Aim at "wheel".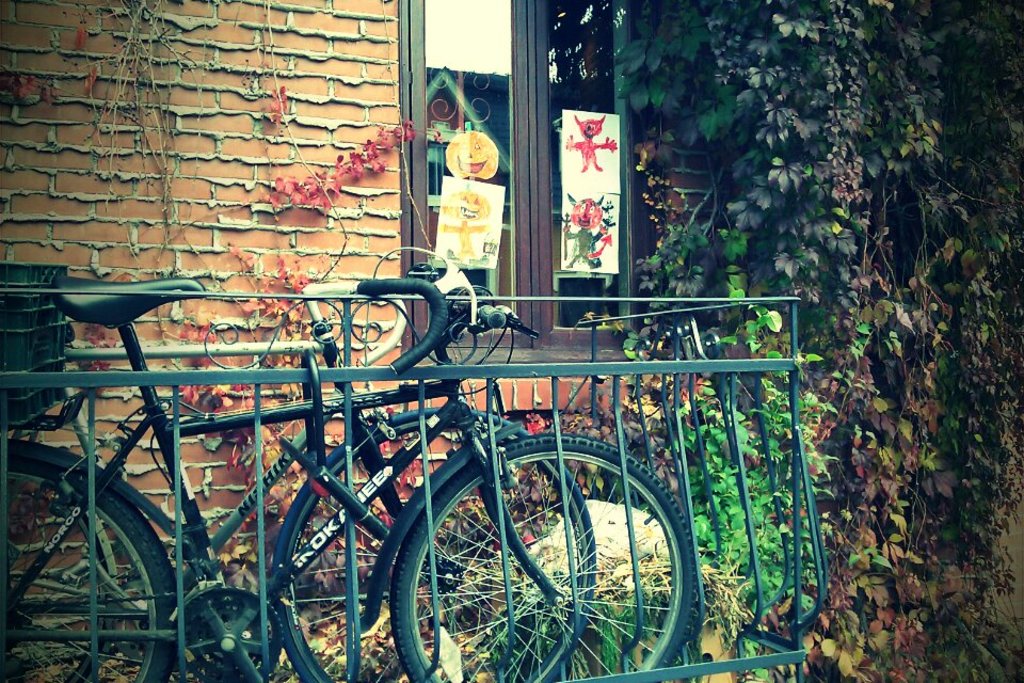
Aimed at detection(260, 401, 594, 682).
